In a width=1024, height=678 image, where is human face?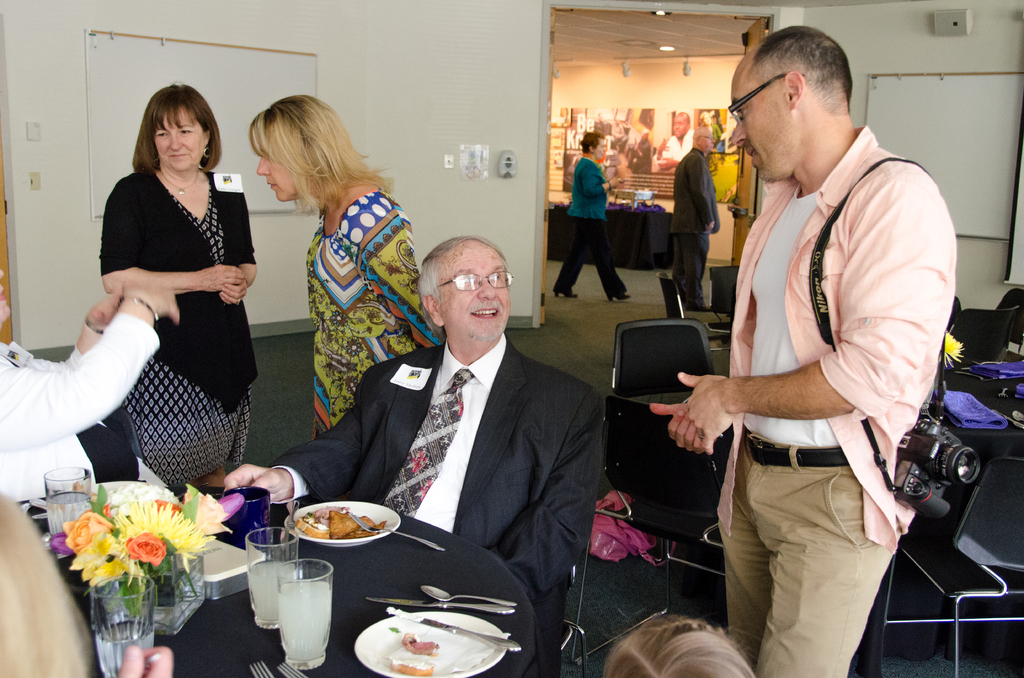
(145, 109, 204, 170).
